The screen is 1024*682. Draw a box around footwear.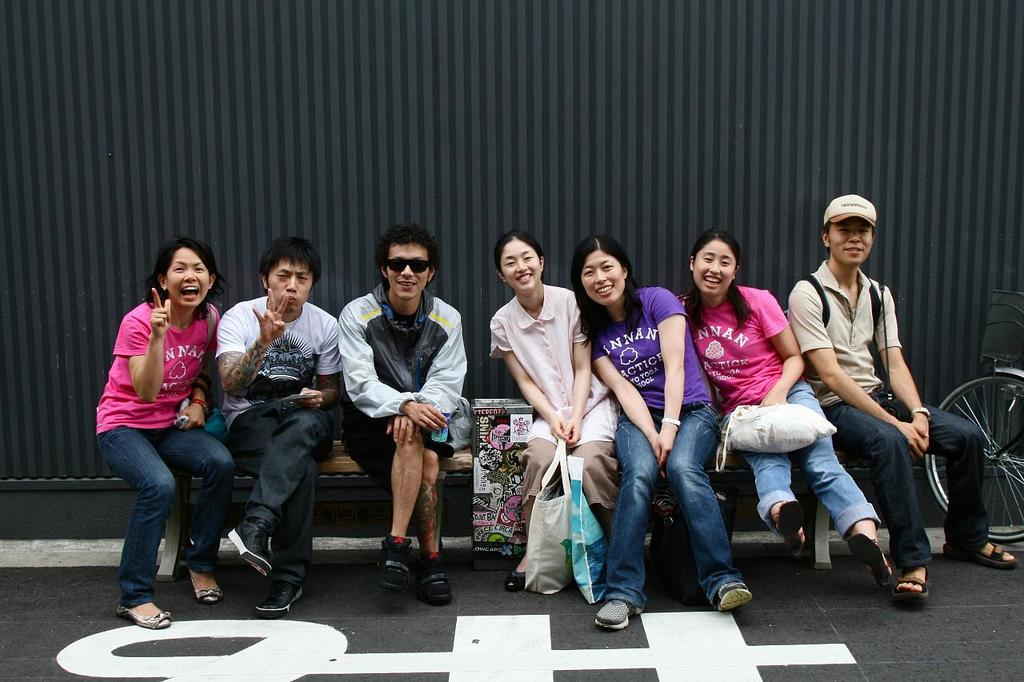
left=374, top=526, right=422, bottom=609.
